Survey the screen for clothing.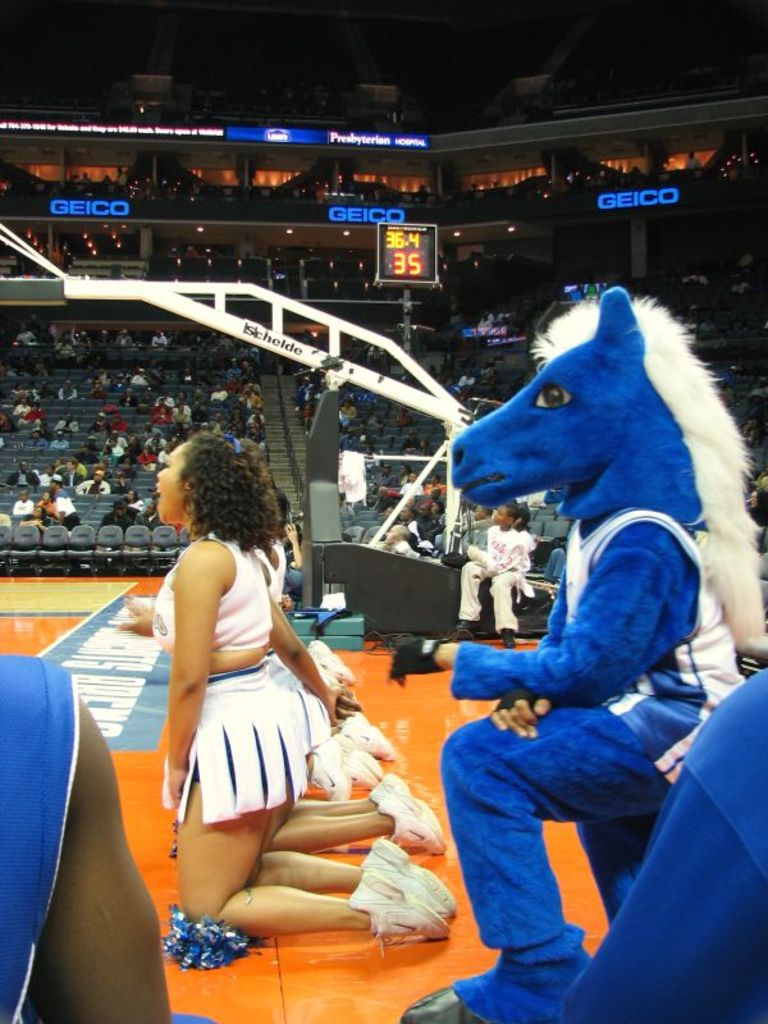
Survey found: <region>568, 161, 648, 191</region>.
